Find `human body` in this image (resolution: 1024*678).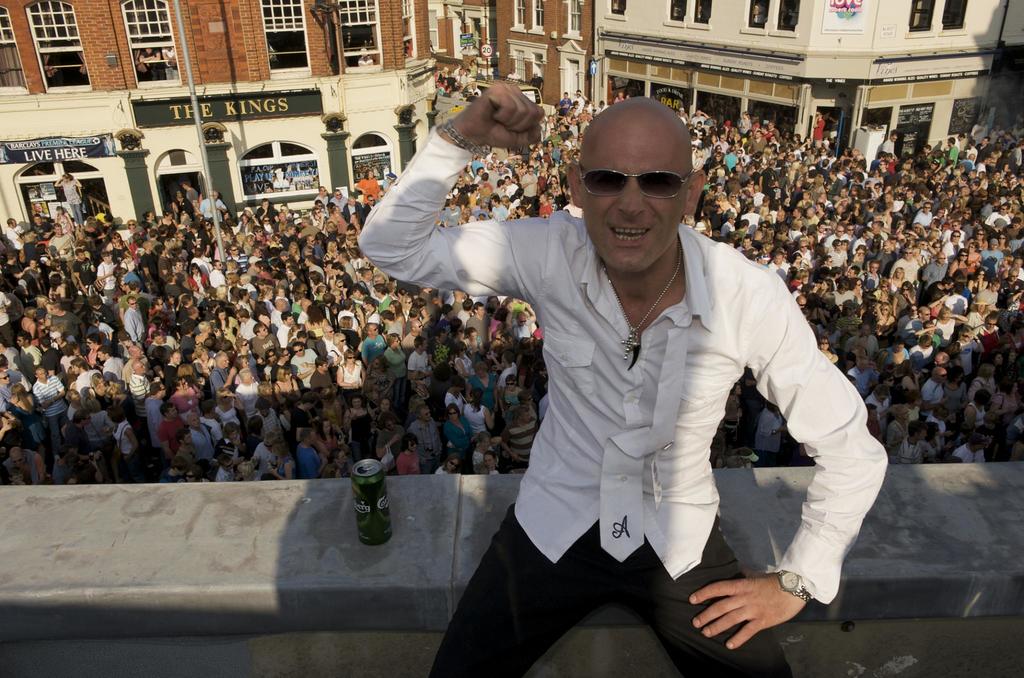
307/307/328/339.
